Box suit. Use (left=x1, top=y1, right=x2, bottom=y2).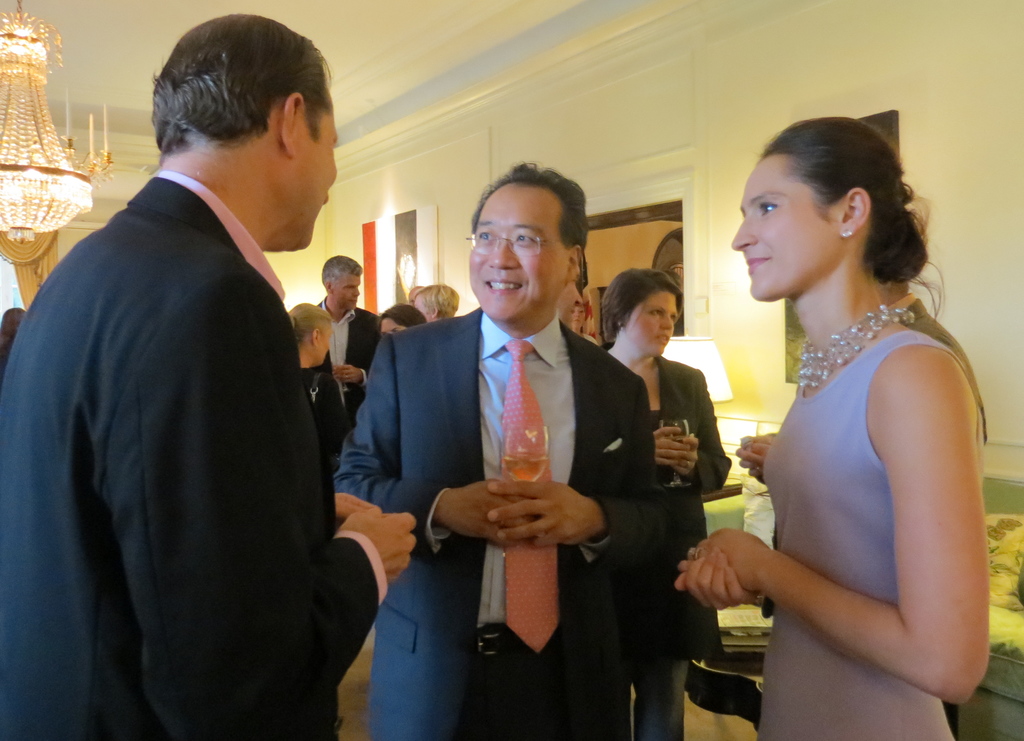
(left=0, top=167, right=390, bottom=740).
